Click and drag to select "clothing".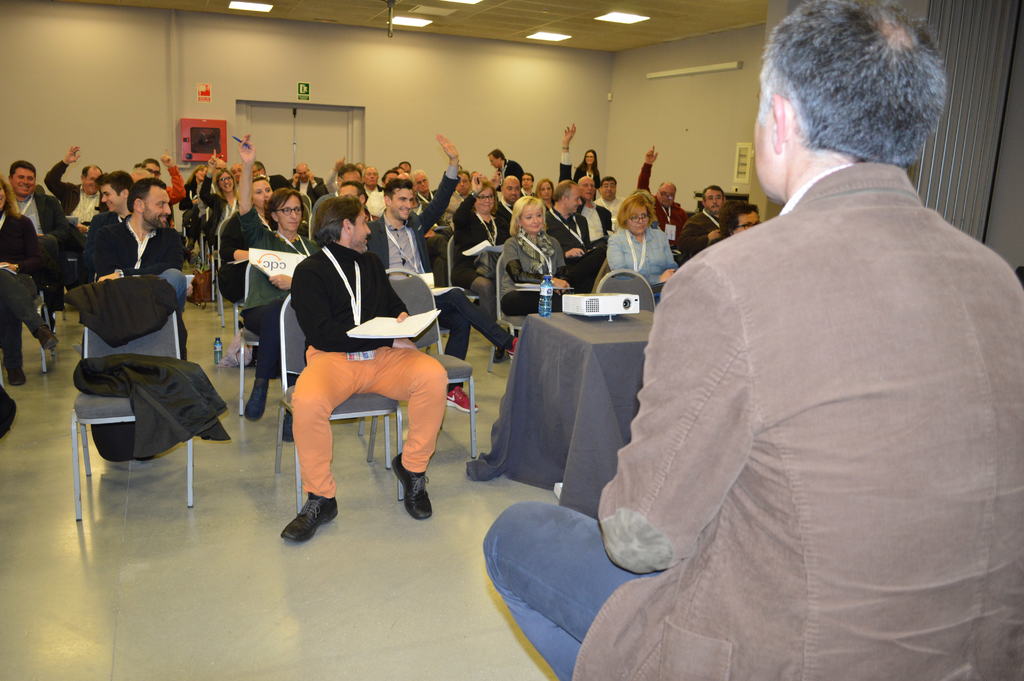
Selection: BBox(484, 162, 1023, 678).
